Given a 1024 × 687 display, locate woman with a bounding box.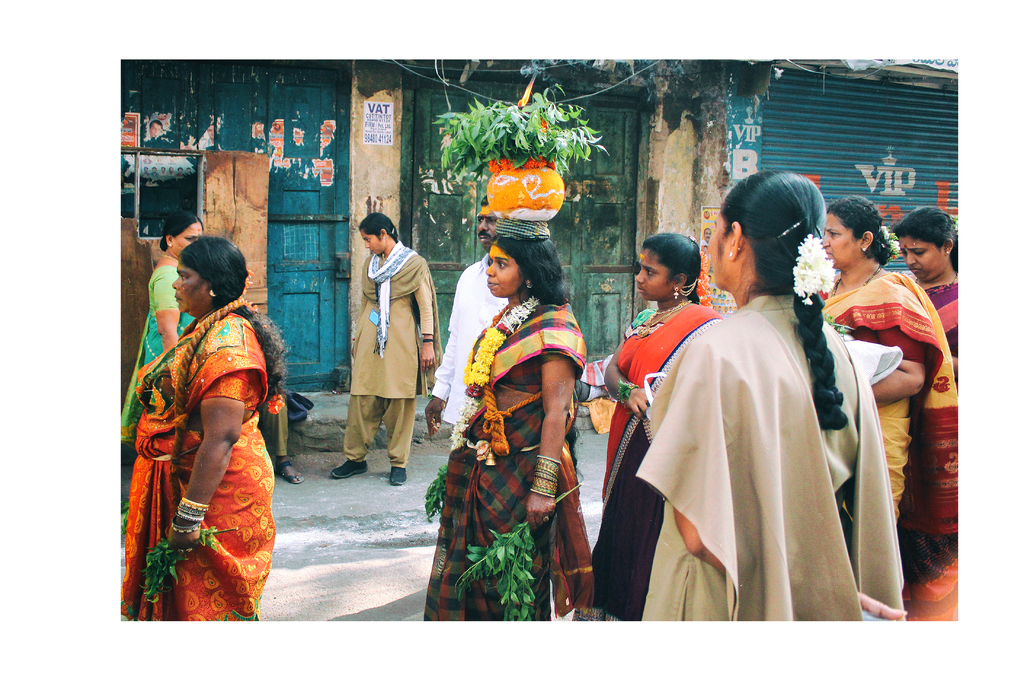
Located: detection(124, 214, 211, 426).
